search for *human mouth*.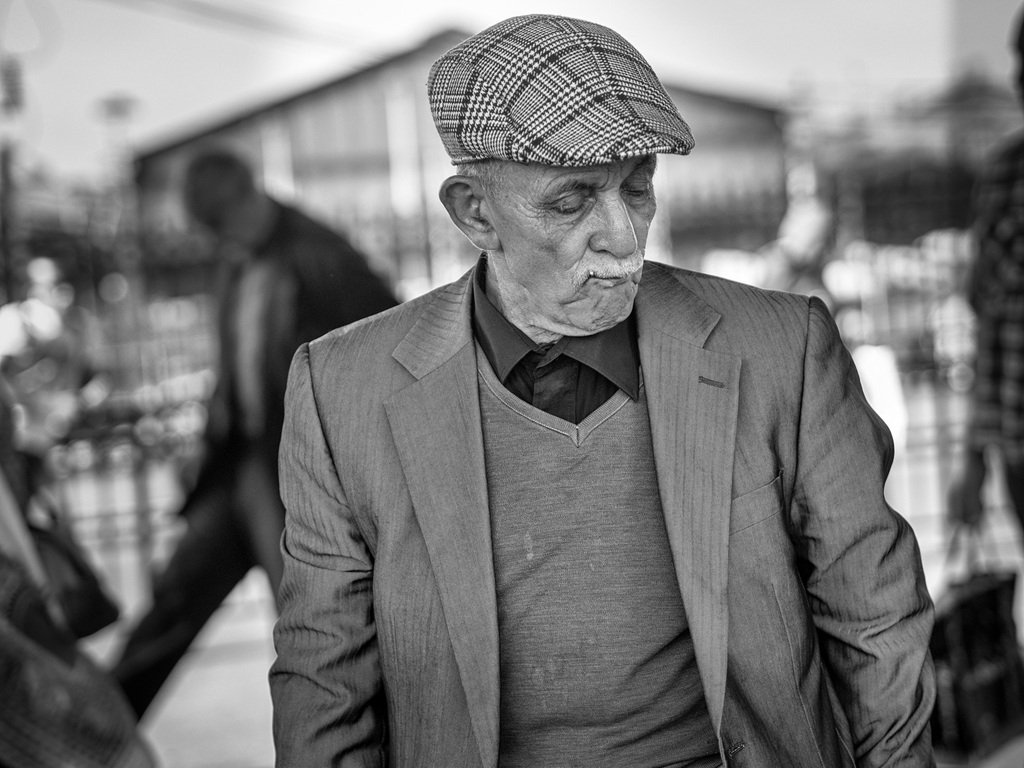
Found at bbox=(579, 264, 643, 286).
